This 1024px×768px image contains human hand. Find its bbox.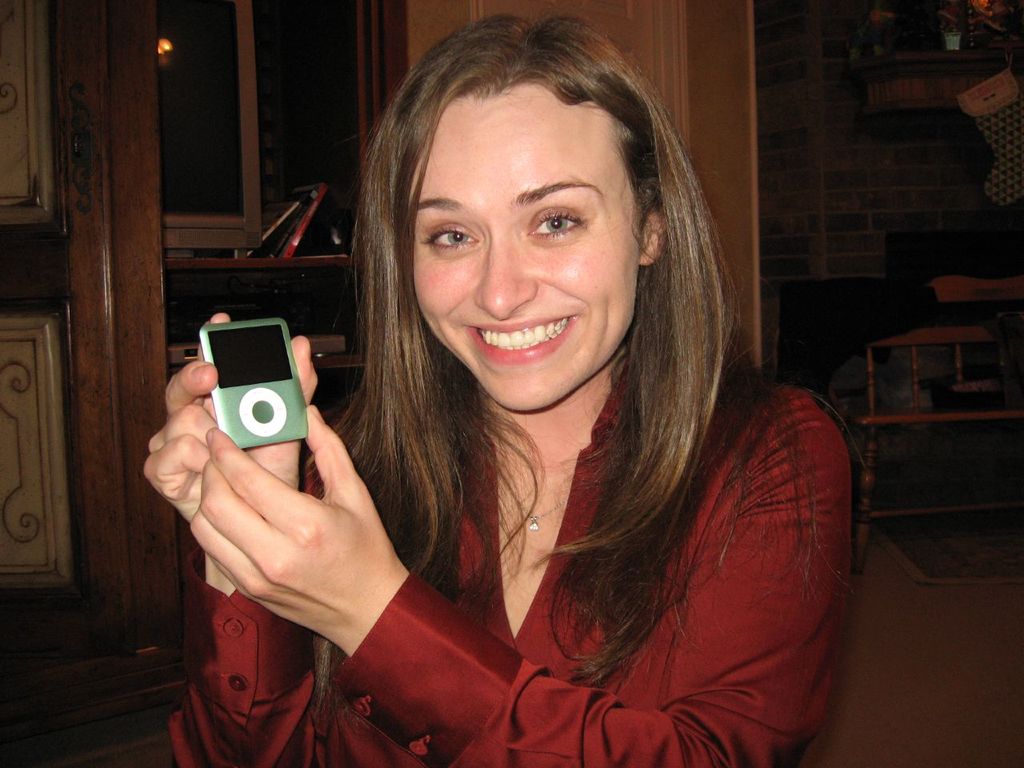
[193, 402, 410, 646].
